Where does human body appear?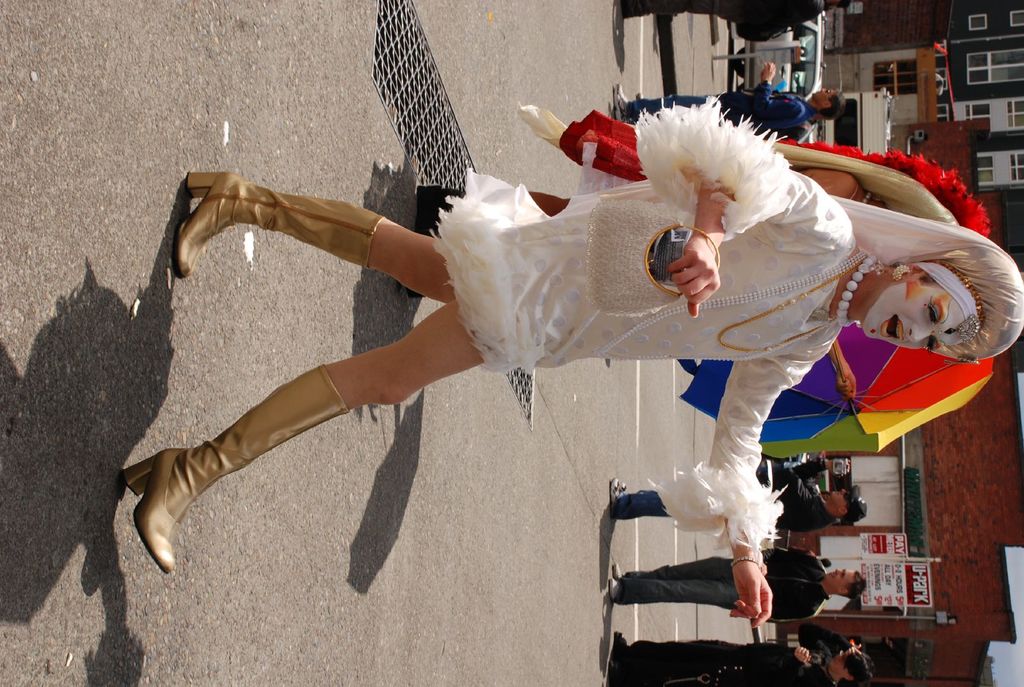
Appears at rect(611, 60, 849, 139).
